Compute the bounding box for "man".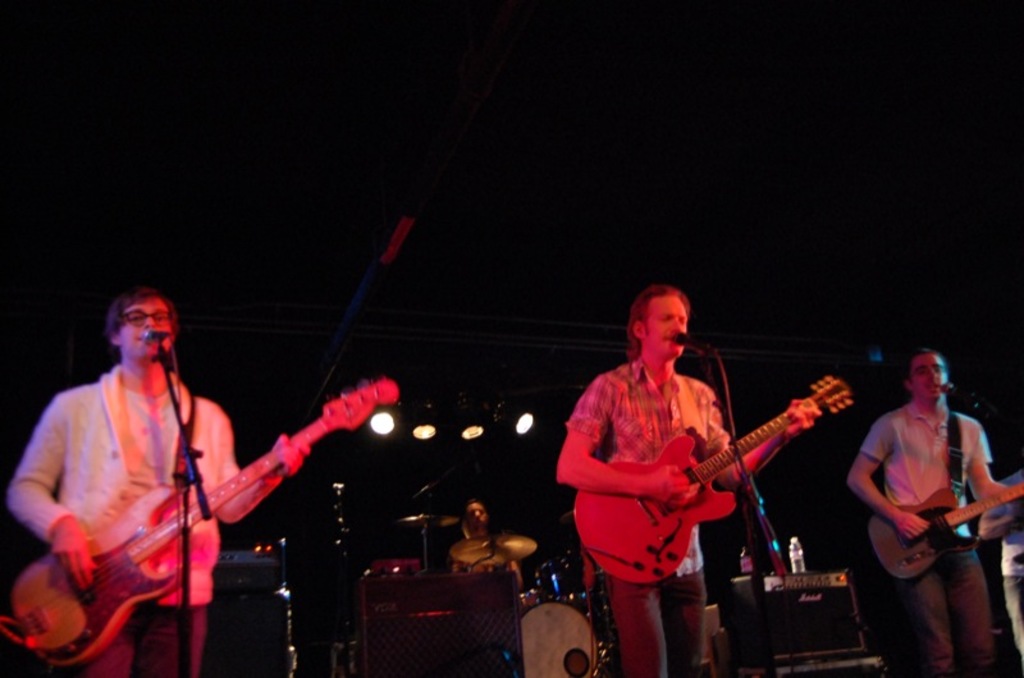
(left=0, top=280, right=378, bottom=677).
